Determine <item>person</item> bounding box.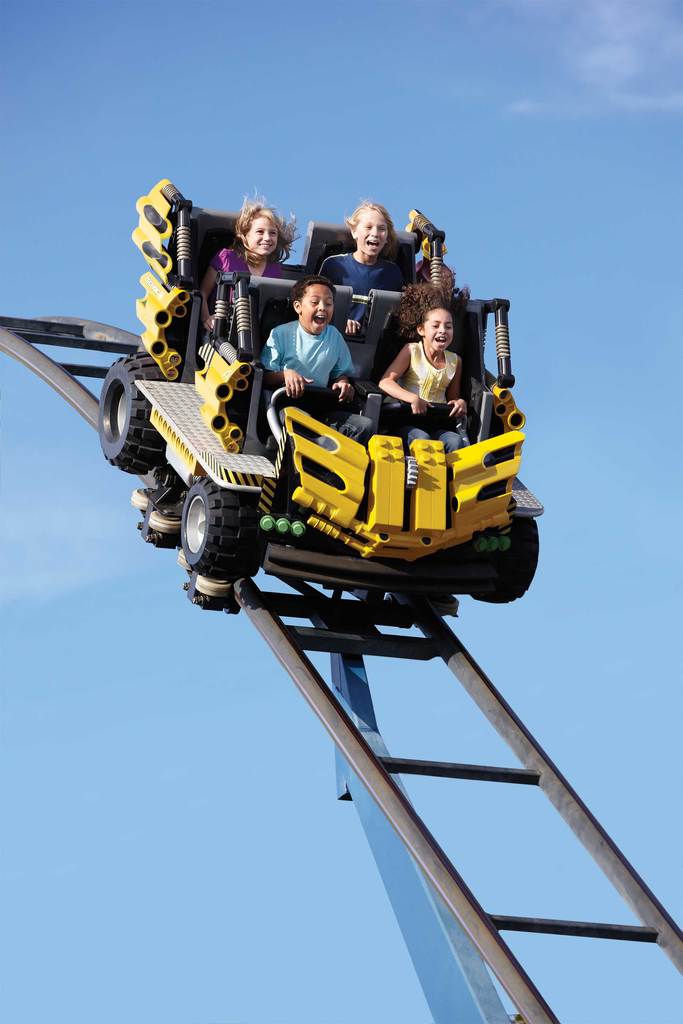
Determined: detection(262, 269, 370, 477).
